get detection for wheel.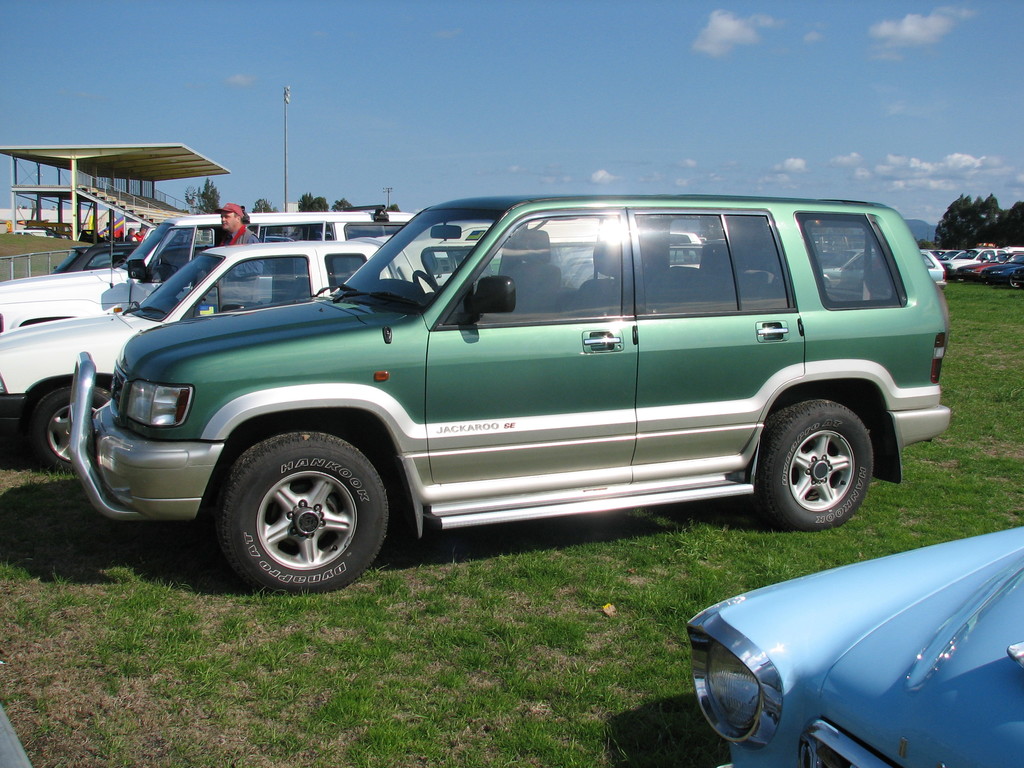
Detection: {"left": 758, "top": 403, "right": 876, "bottom": 536}.
